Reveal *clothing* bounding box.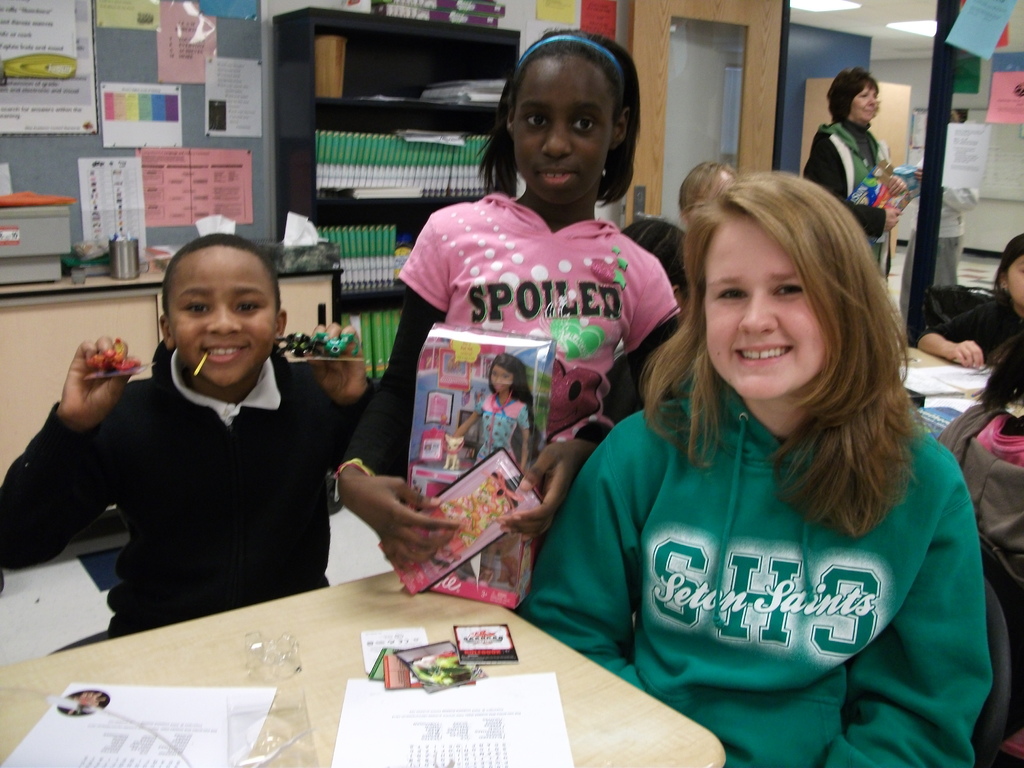
Revealed: <bbox>922, 292, 1023, 416</bbox>.
